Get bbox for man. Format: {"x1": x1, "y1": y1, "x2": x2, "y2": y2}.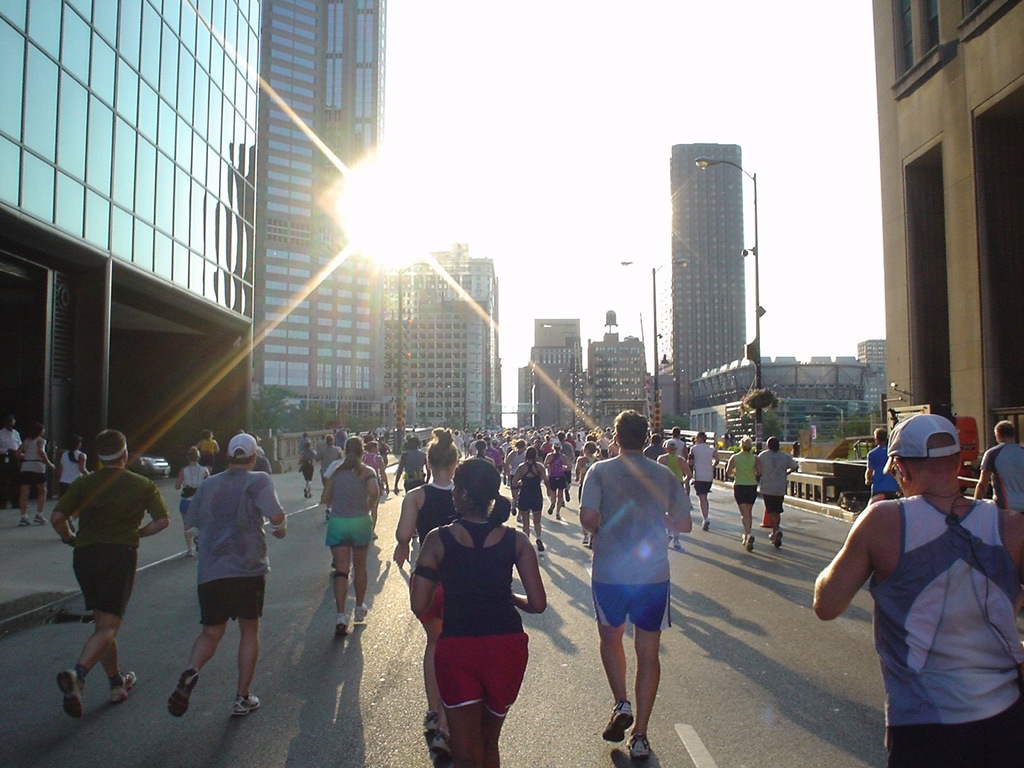
{"x1": 579, "y1": 414, "x2": 698, "y2": 764}.
